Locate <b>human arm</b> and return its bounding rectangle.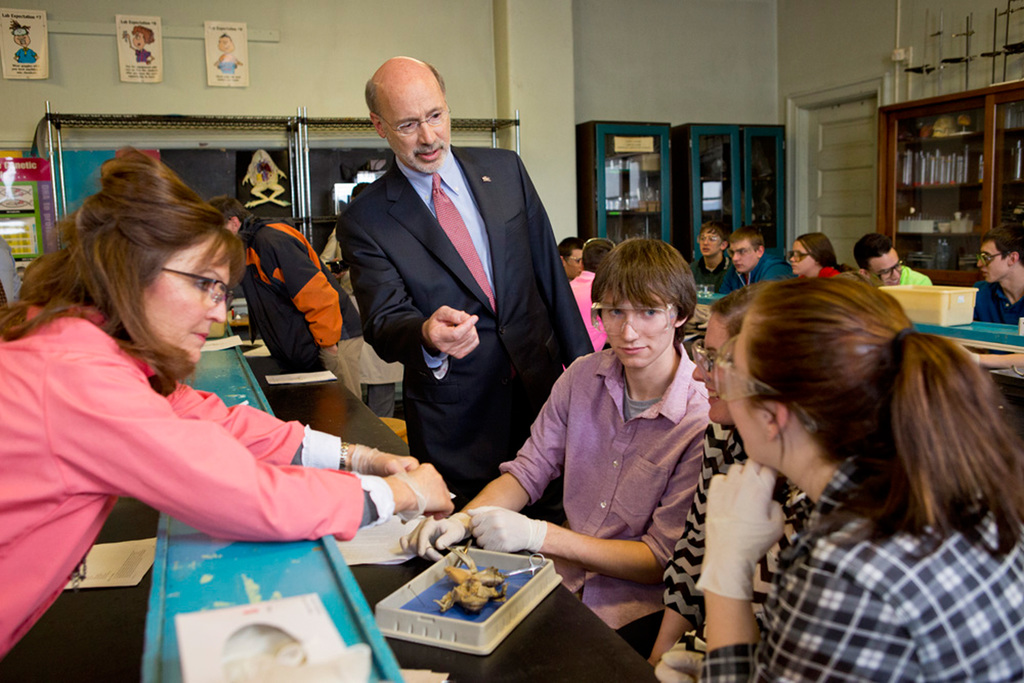
locate(400, 351, 576, 572).
